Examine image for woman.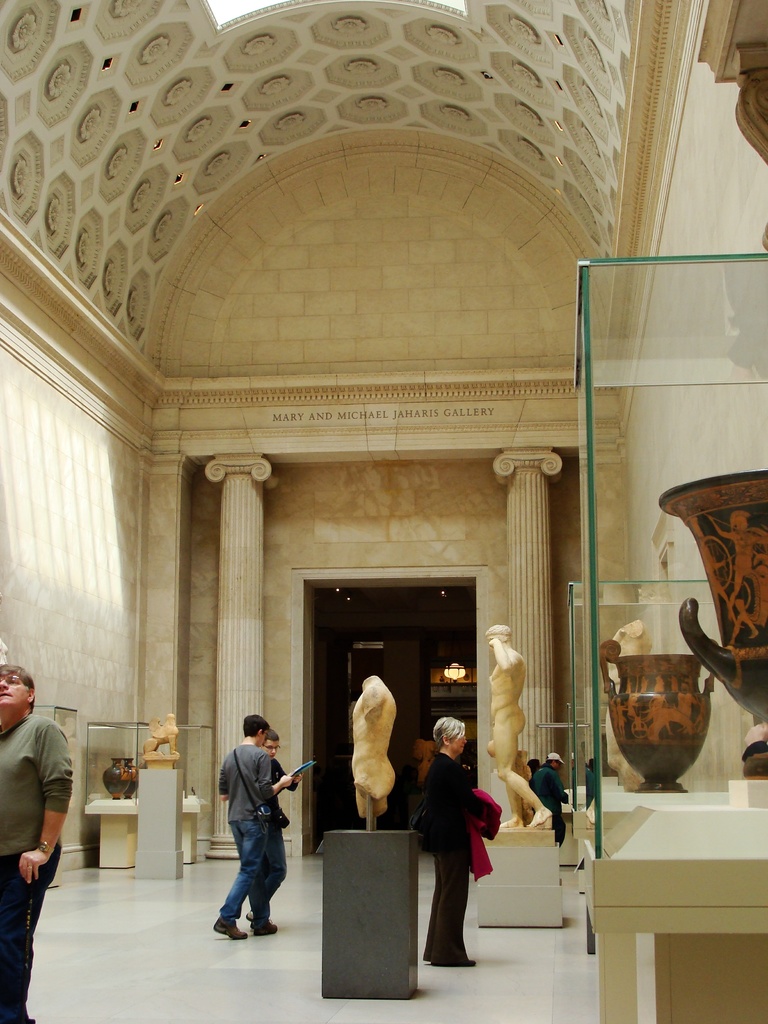
Examination result: locate(419, 712, 492, 964).
